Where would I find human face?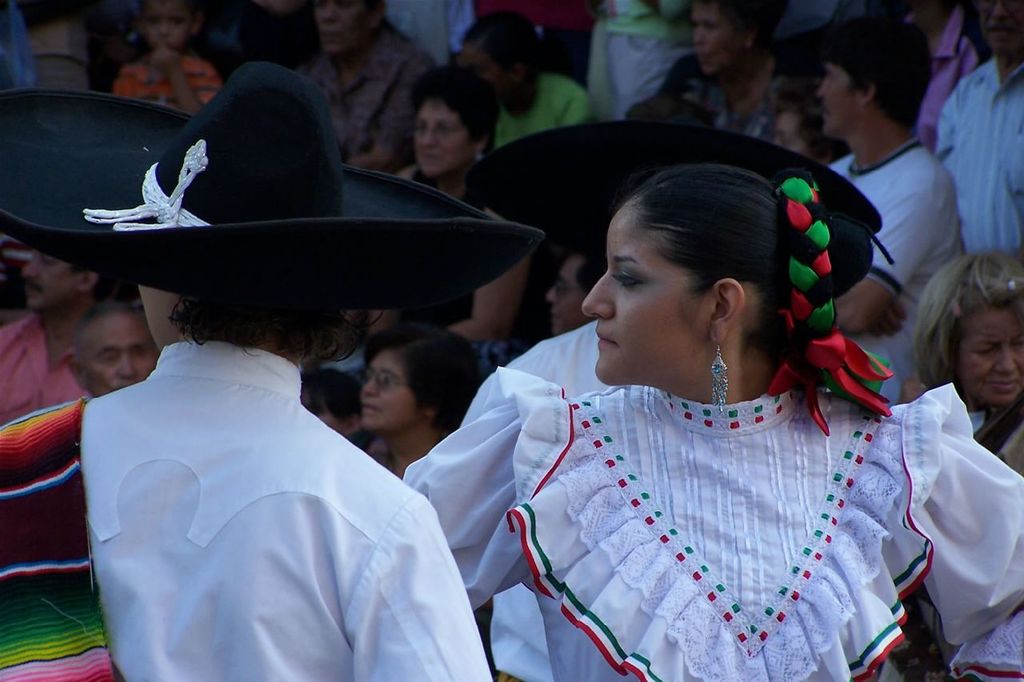
At <box>694,0,743,74</box>.
